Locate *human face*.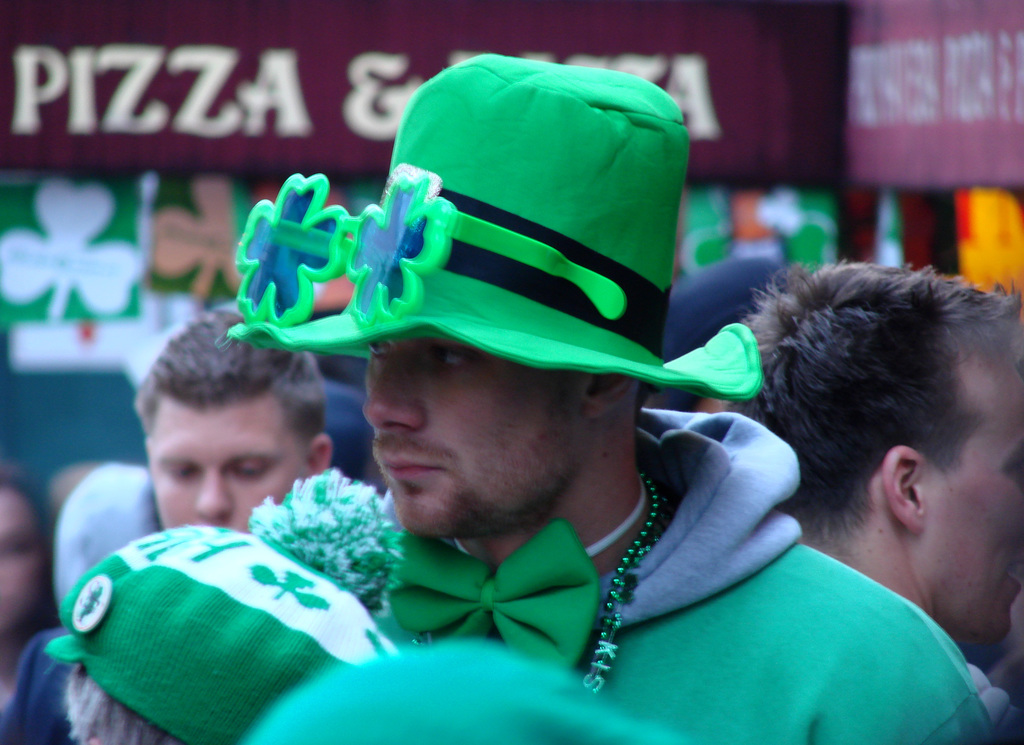
Bounding box: l=932, t=373, r=1023, b=642.
